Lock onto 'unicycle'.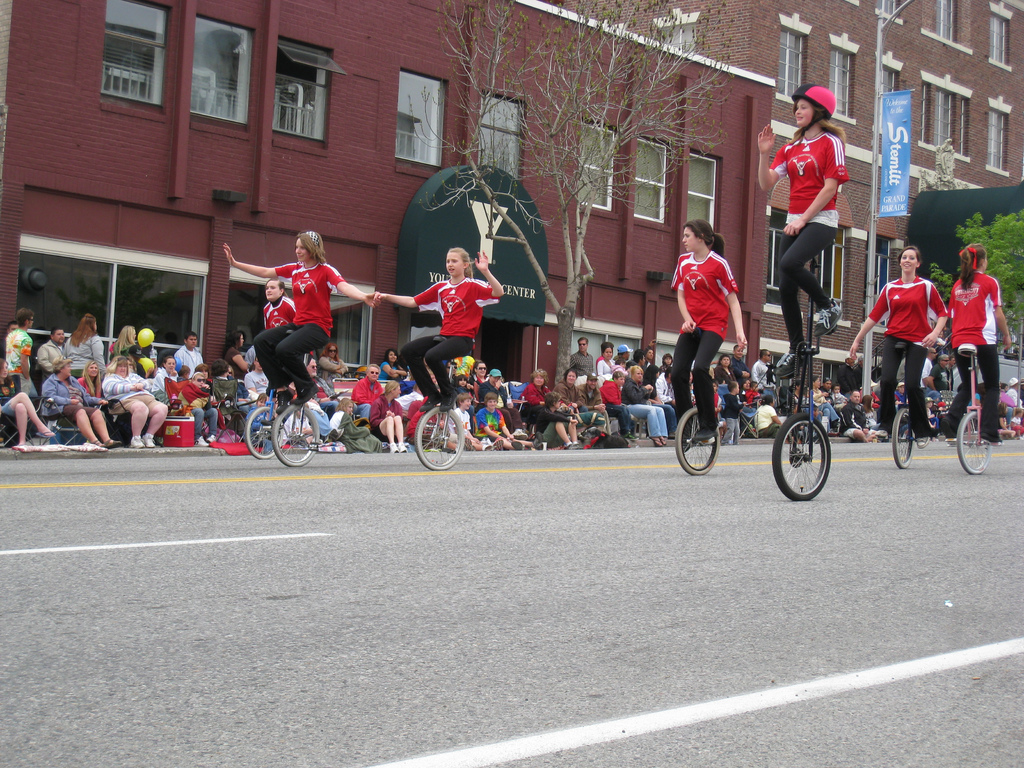
Locked: (x1=268, y1=329, x2=321, y2=467).
